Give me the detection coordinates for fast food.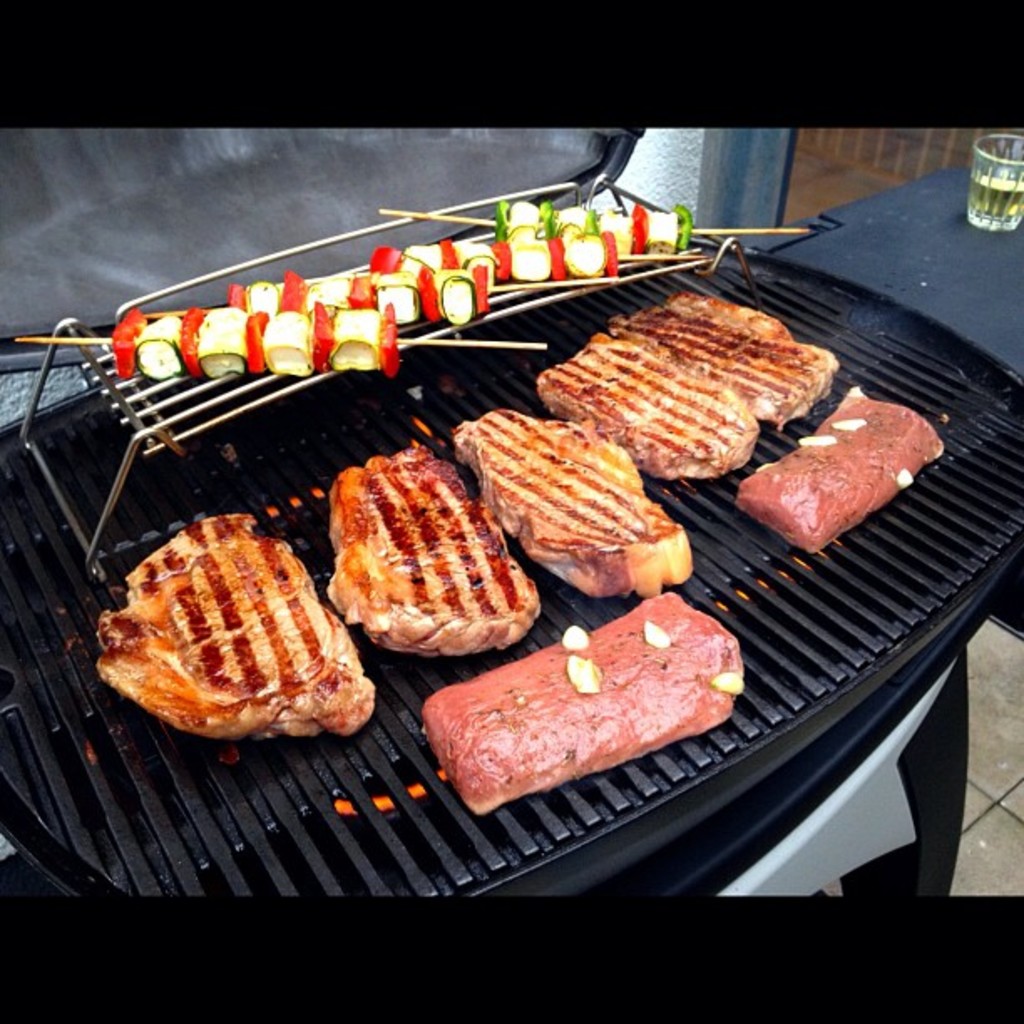
{"left": 241, "top": 301, "right": 269, "bottom": 373}.
